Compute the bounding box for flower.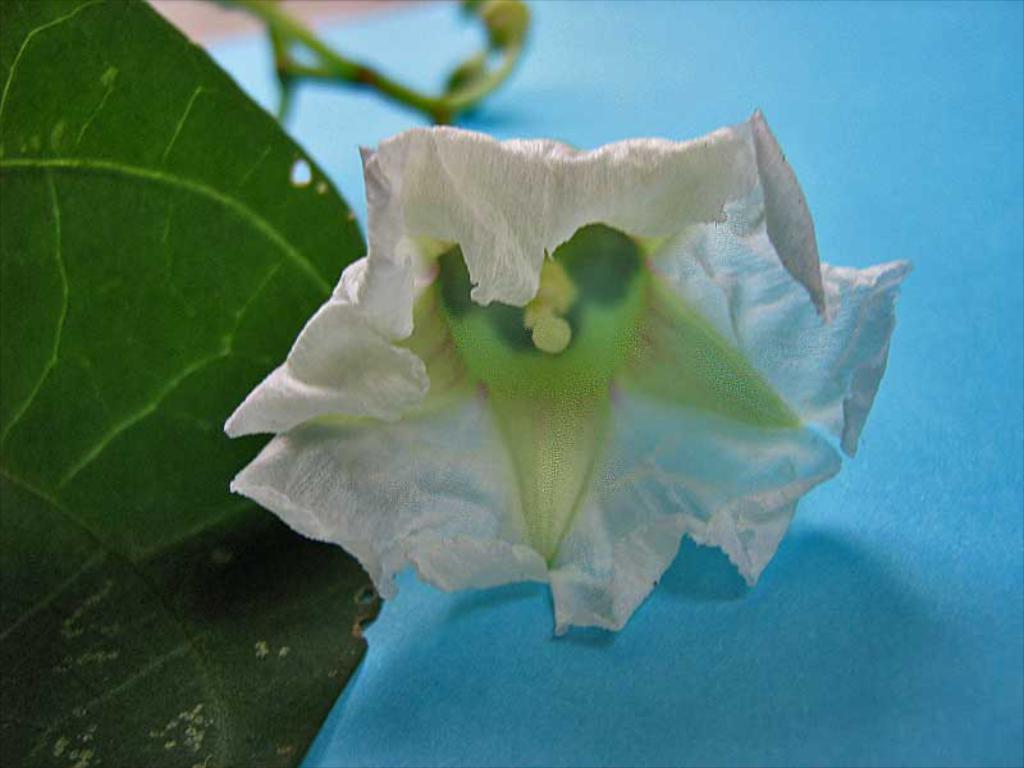
[left=224, top=99, right=878, bottom=611].
